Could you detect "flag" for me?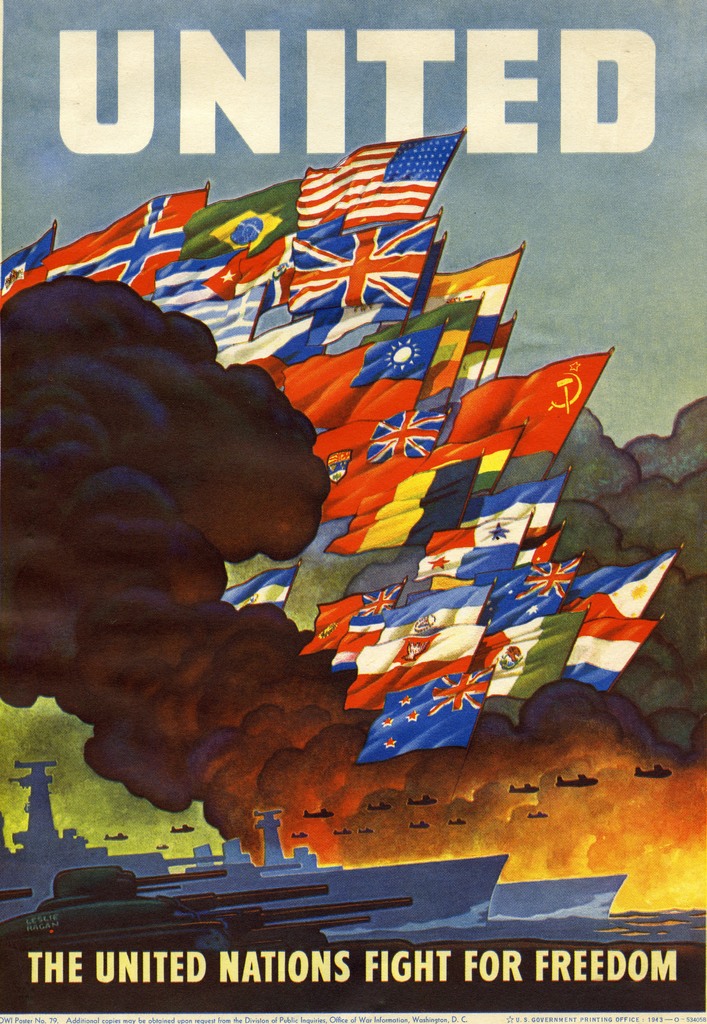
Detection result: (298,579,397,653).
